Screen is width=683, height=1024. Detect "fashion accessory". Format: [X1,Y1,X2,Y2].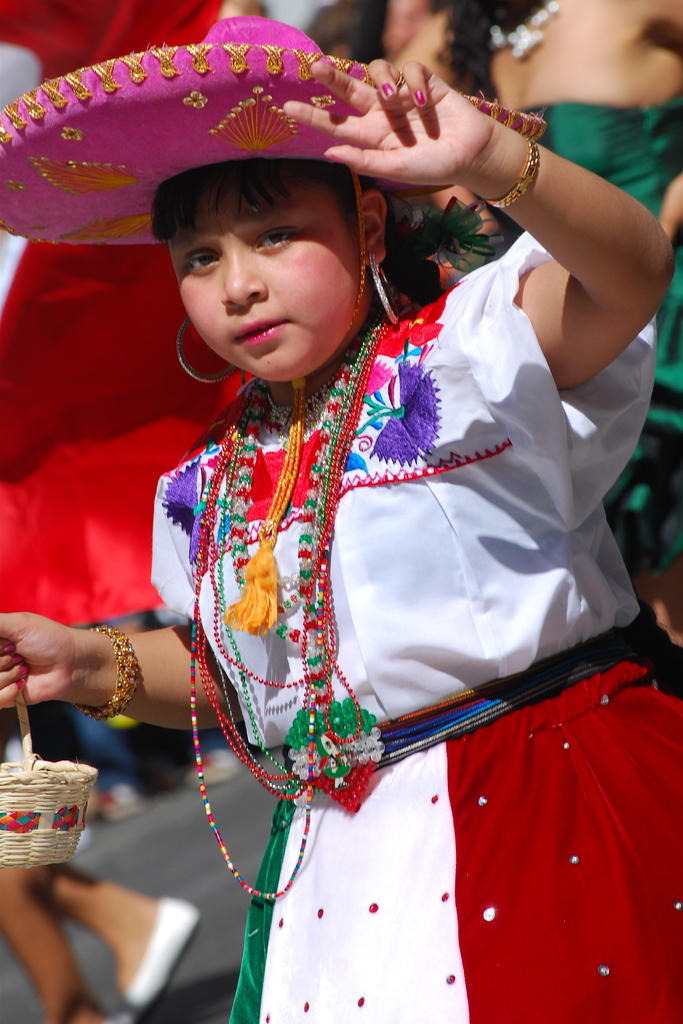
[192,316,391,804].
